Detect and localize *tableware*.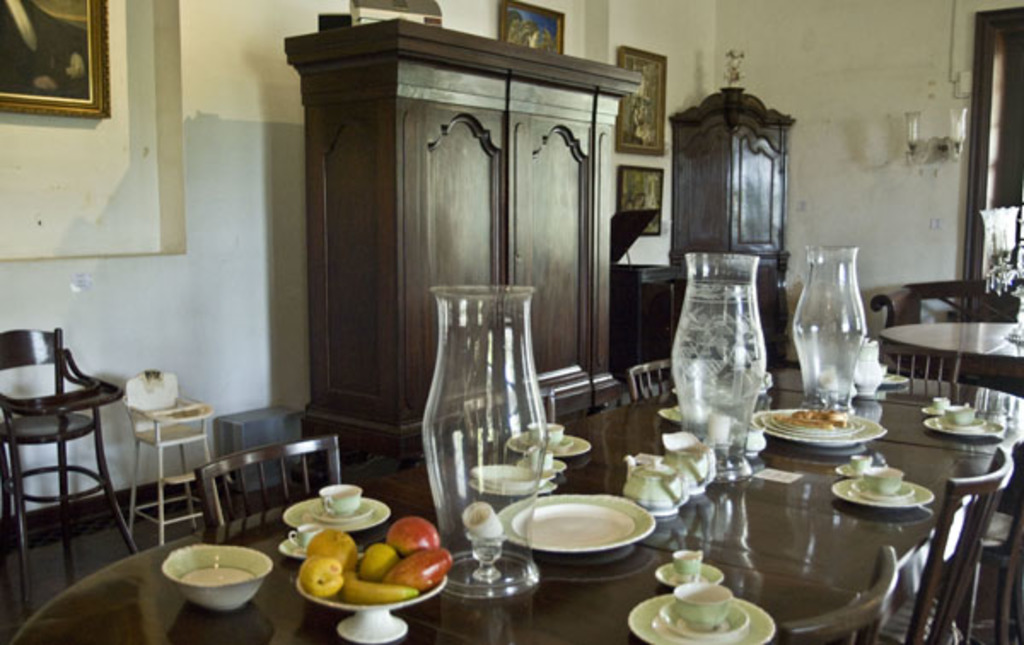
Localized at 521,495,660,572.
